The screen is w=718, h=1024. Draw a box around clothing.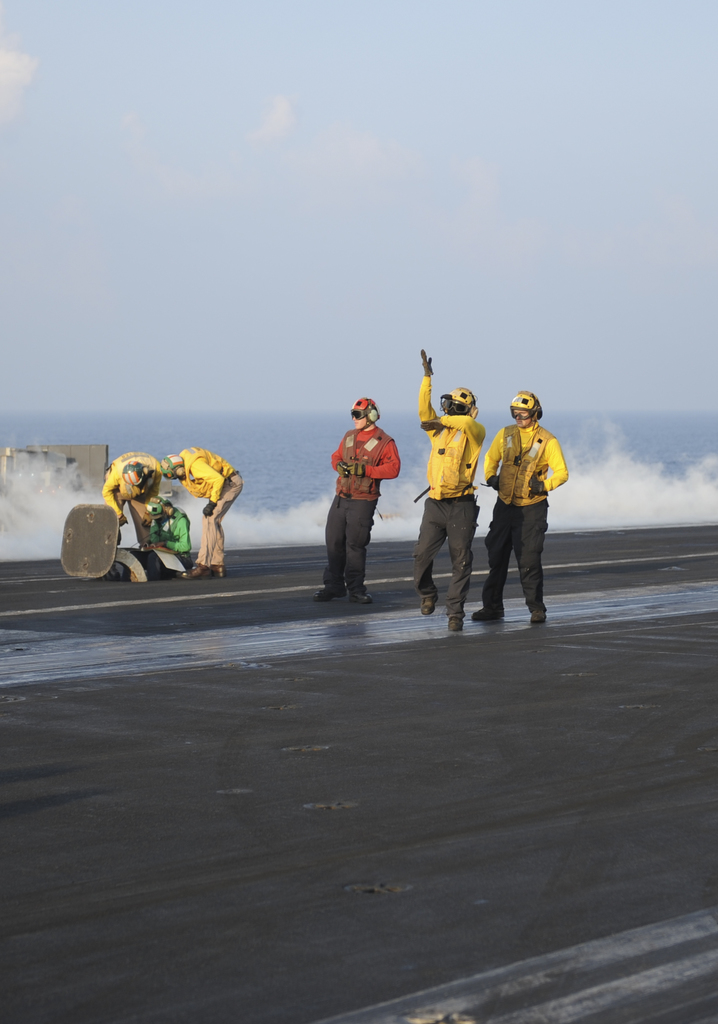
[424,495,471,605].
